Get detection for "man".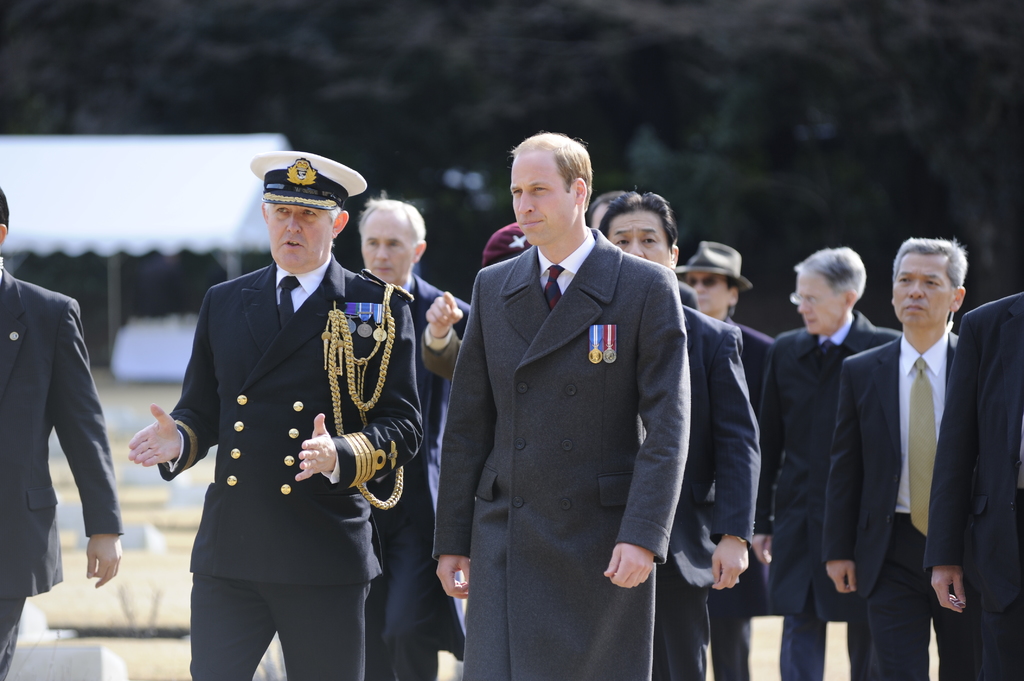
Detection: (left=434, top=122, right=708, bottom=680).
